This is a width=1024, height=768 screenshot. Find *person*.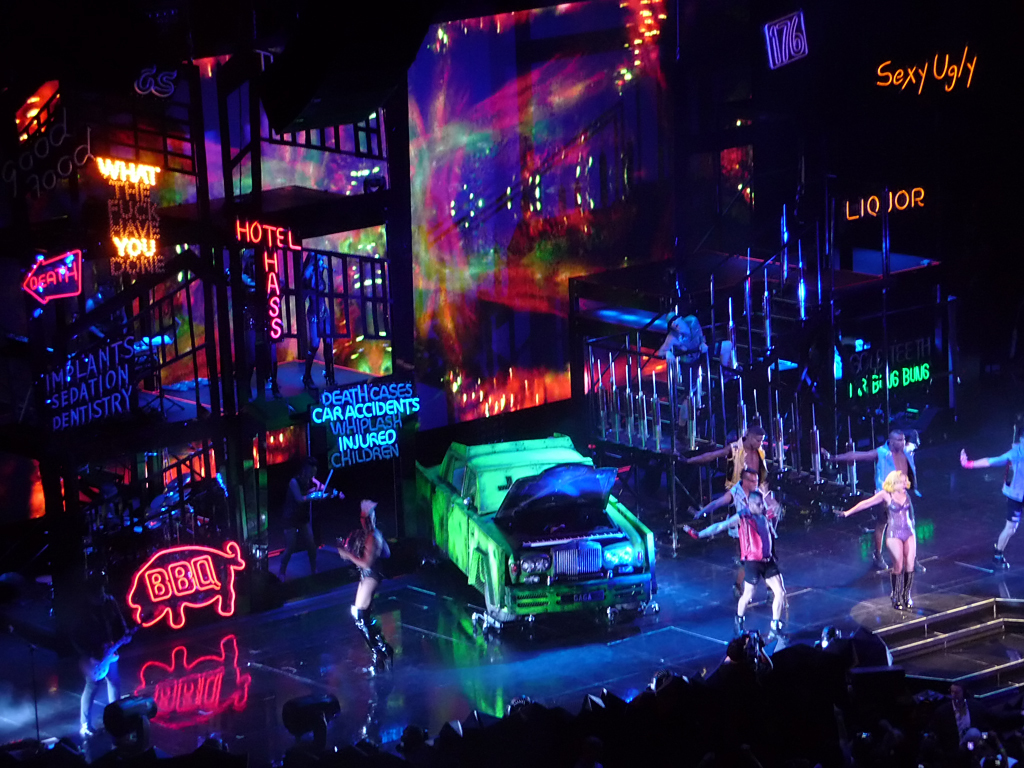
Bounding box: (x1=659, y1=312, x2=708, y2=451).
